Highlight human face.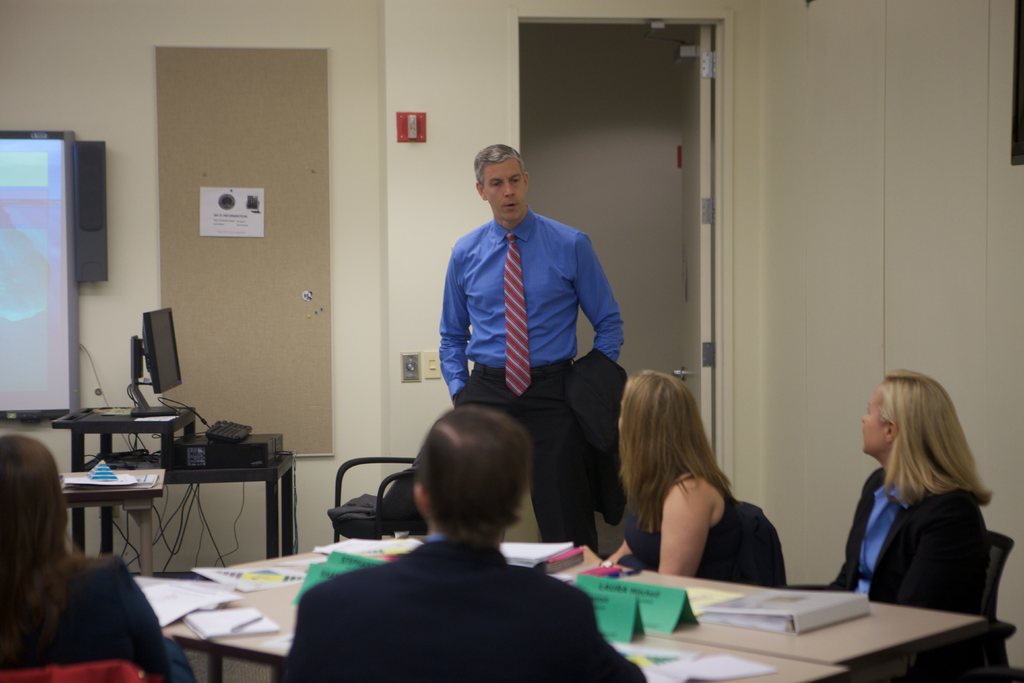
Highlighted region: pyautogui.locateOnScreen(480, 159, 526, 222).
